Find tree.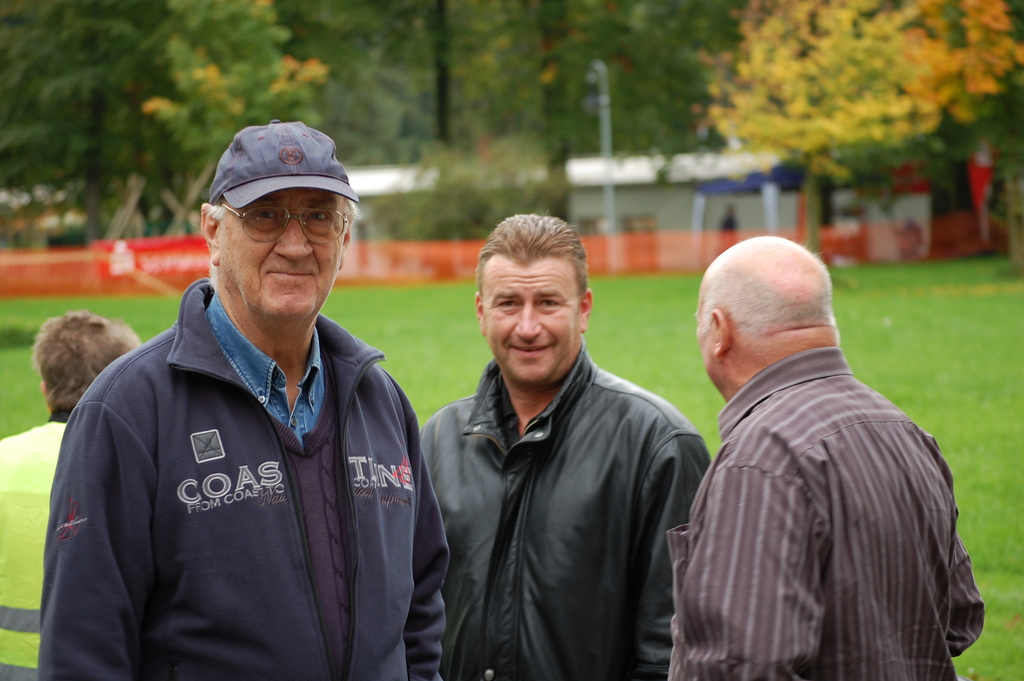
BBox(141, 0, 325, 214).
